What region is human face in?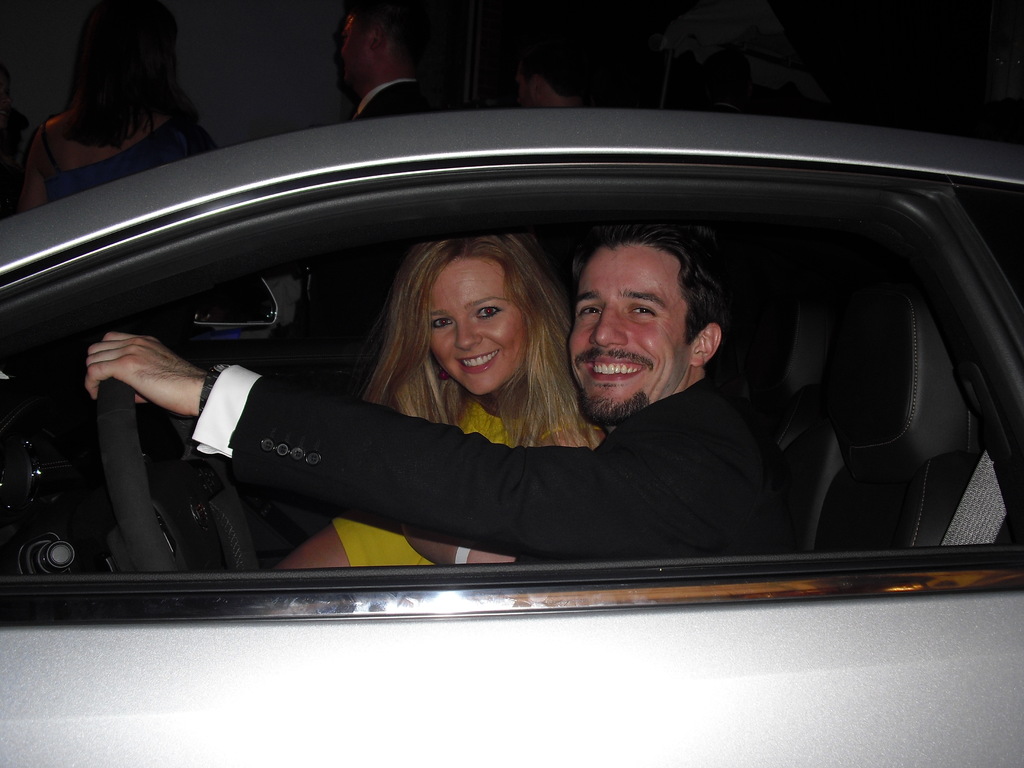
[left=565, top=239, right=691, bottom=422].
